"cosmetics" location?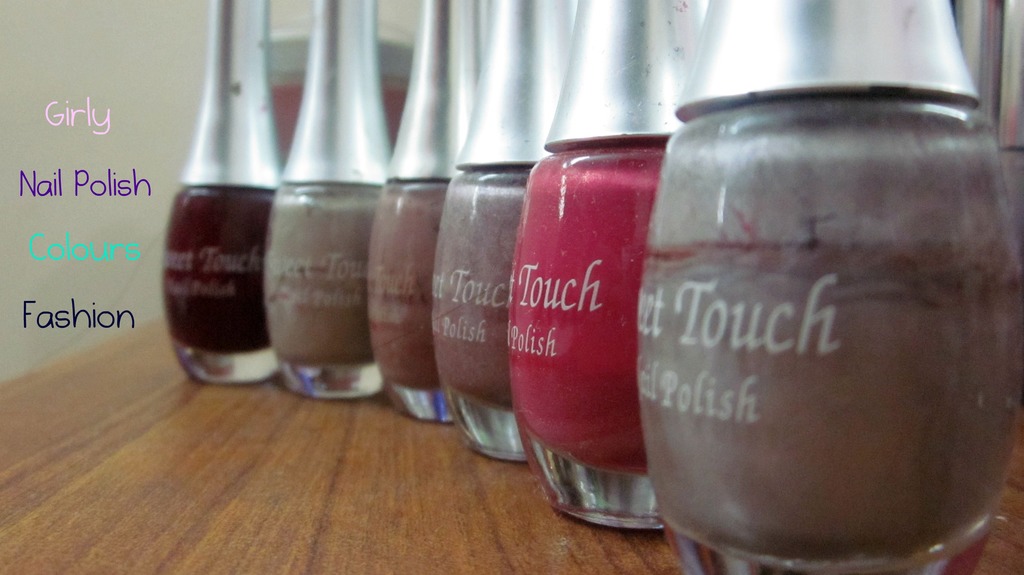
pyautogui.locateOnScreen(364, 0, 495, 428)
